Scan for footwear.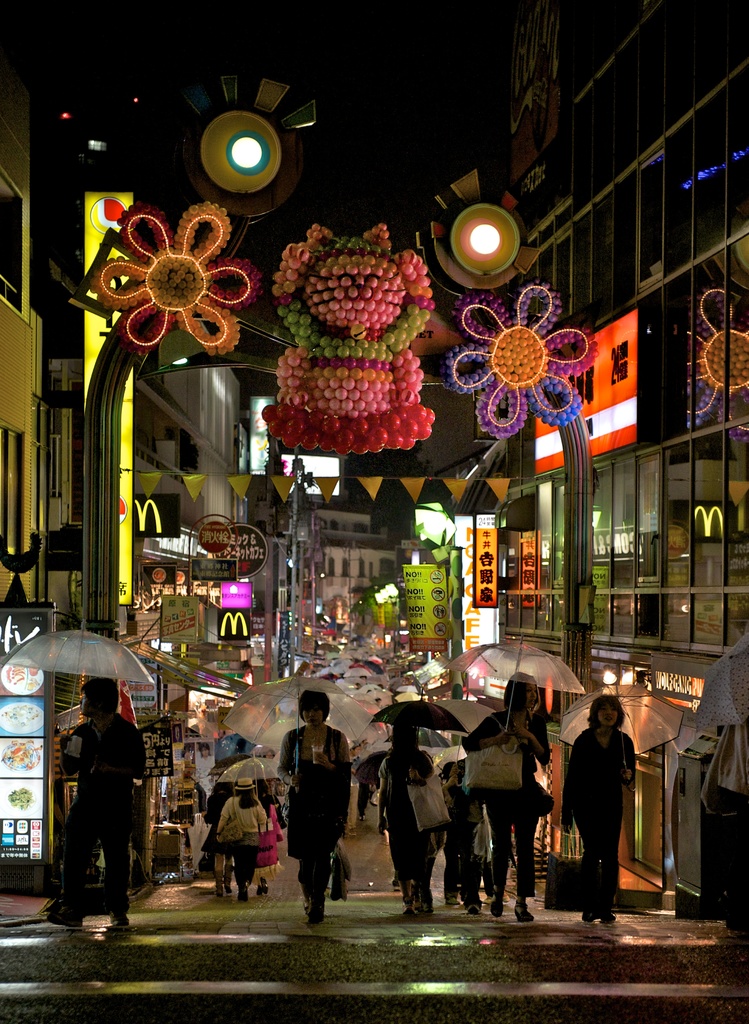
Scan result: bbox=[224, 865, 233, 888].
